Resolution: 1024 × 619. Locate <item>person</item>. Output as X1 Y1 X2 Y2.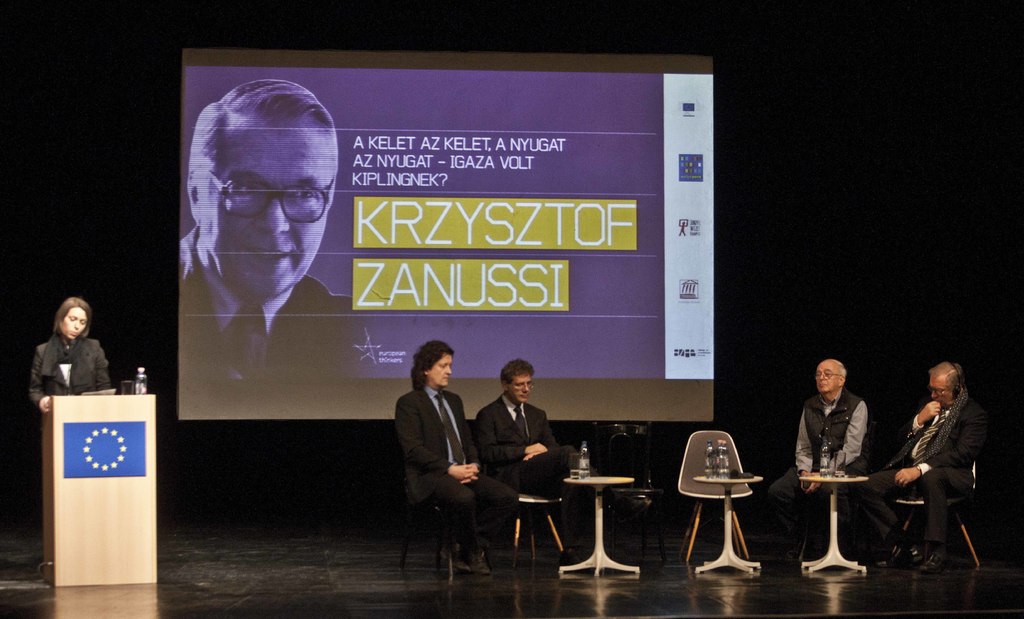
31 304 105 417.
